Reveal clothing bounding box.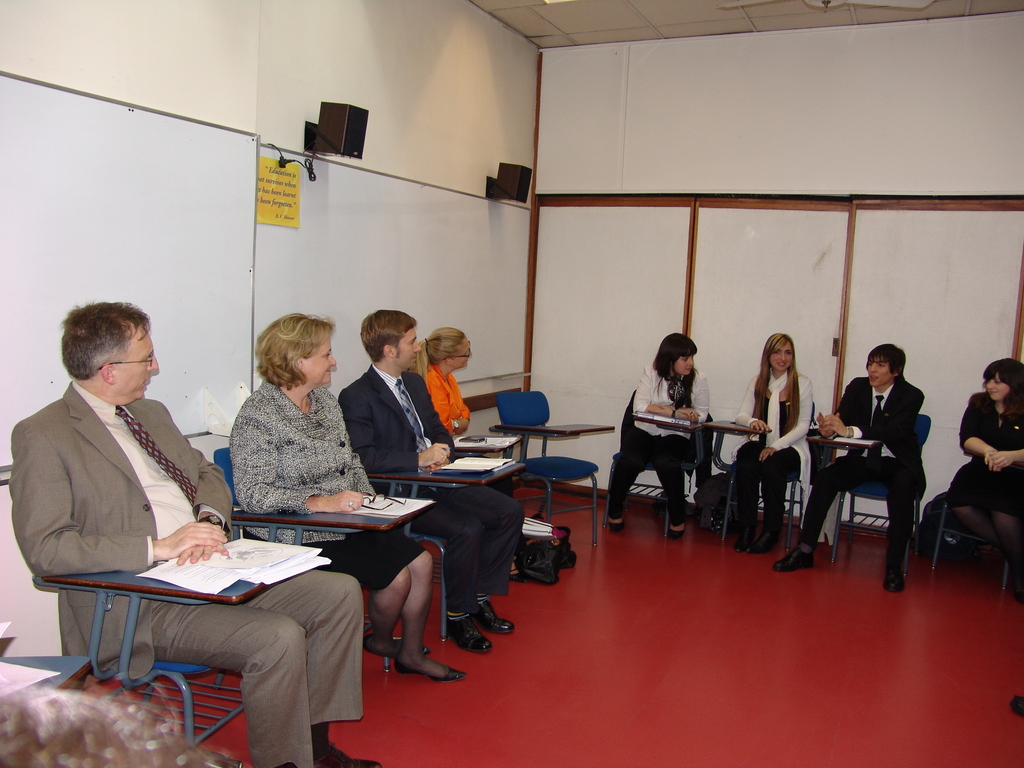
Revealed: [left=948, top=390, right=1023, bottom=523].
